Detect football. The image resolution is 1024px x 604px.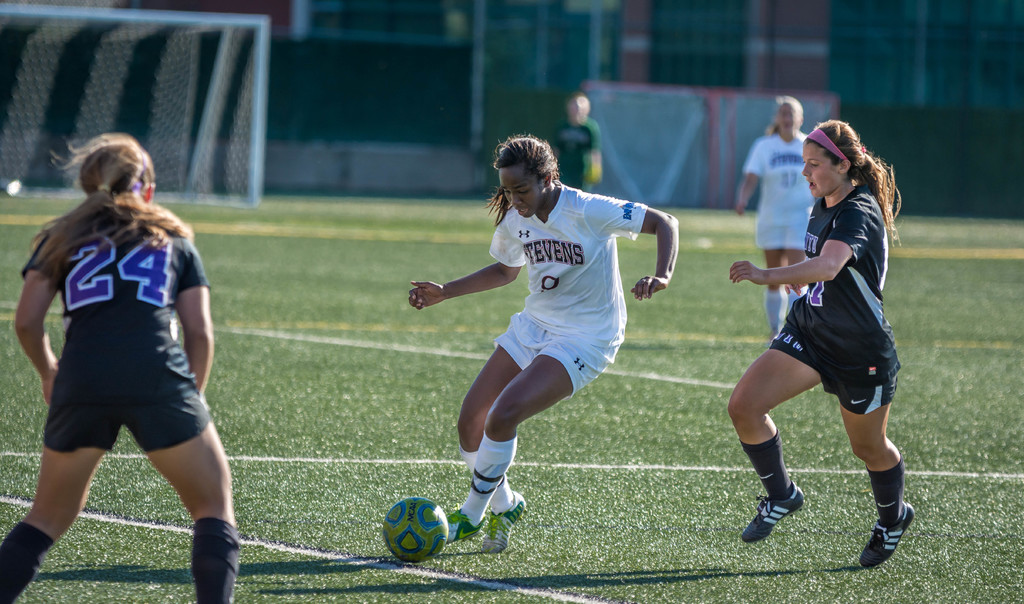
(left=383, top=496, right=451, bottom=562).
